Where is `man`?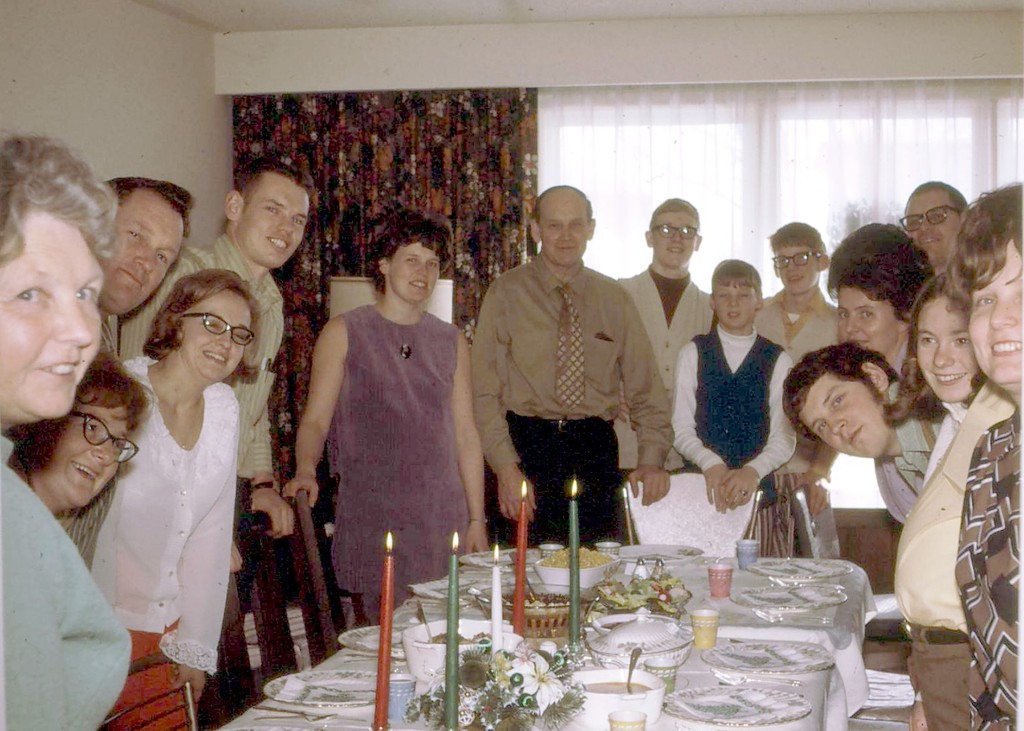
crop(471, 182, 669, 572).
